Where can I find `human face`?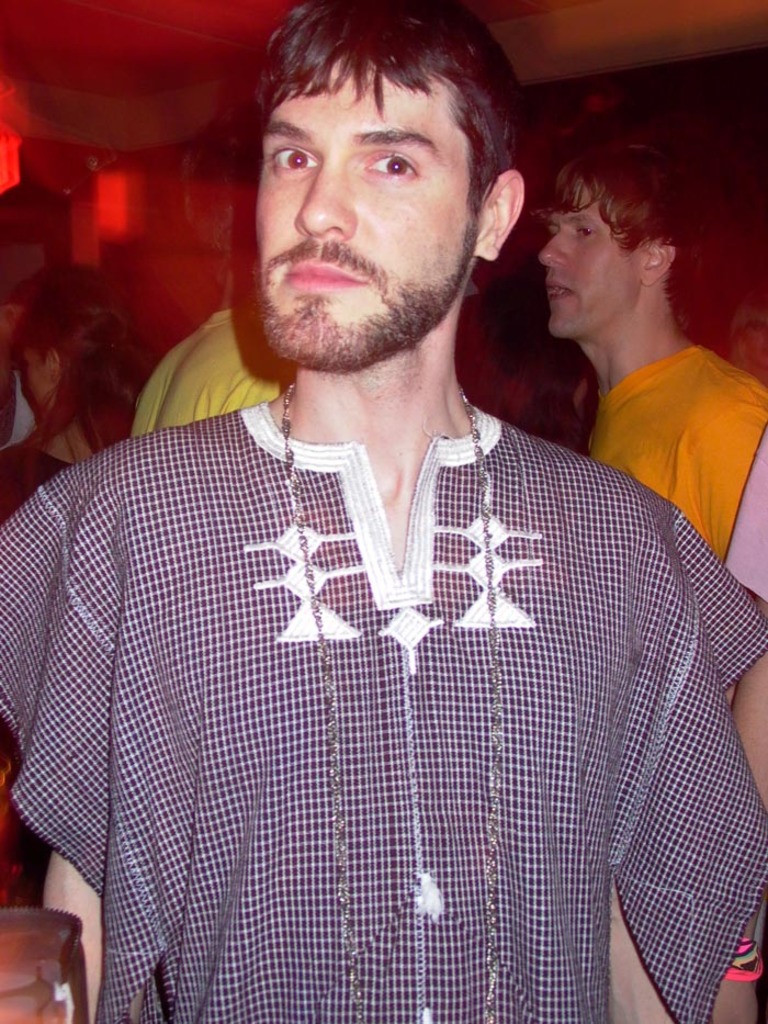
You can find it at x1=266, y1=48, x2=471, y2=362.
